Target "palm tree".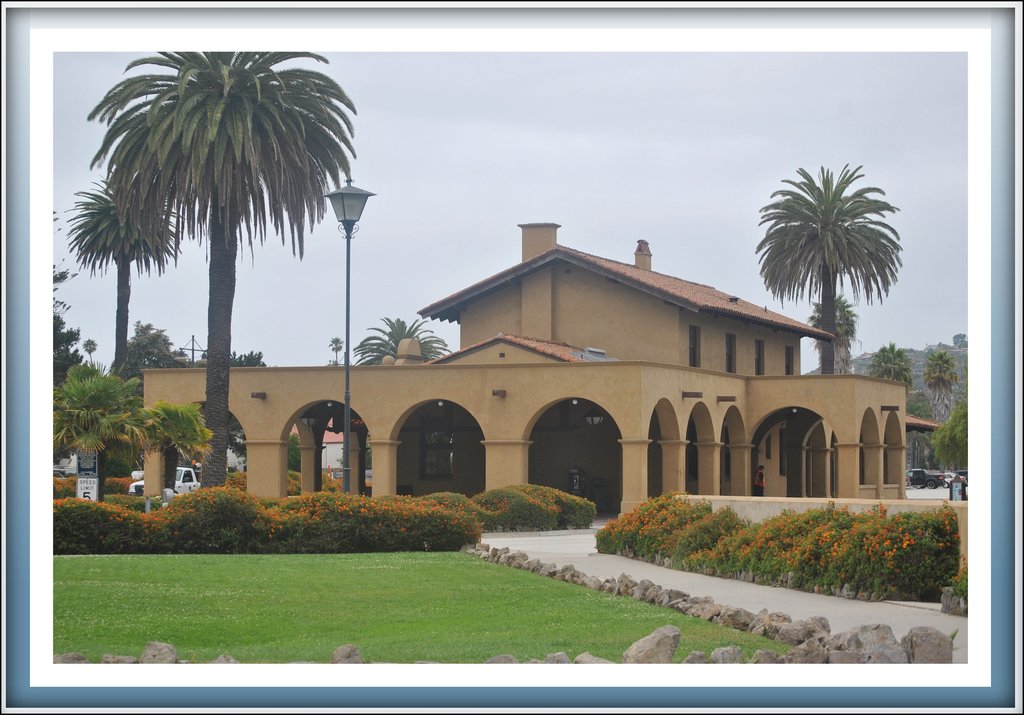
Target region: [x1=750, y1=157, x2=904, y2=376].
